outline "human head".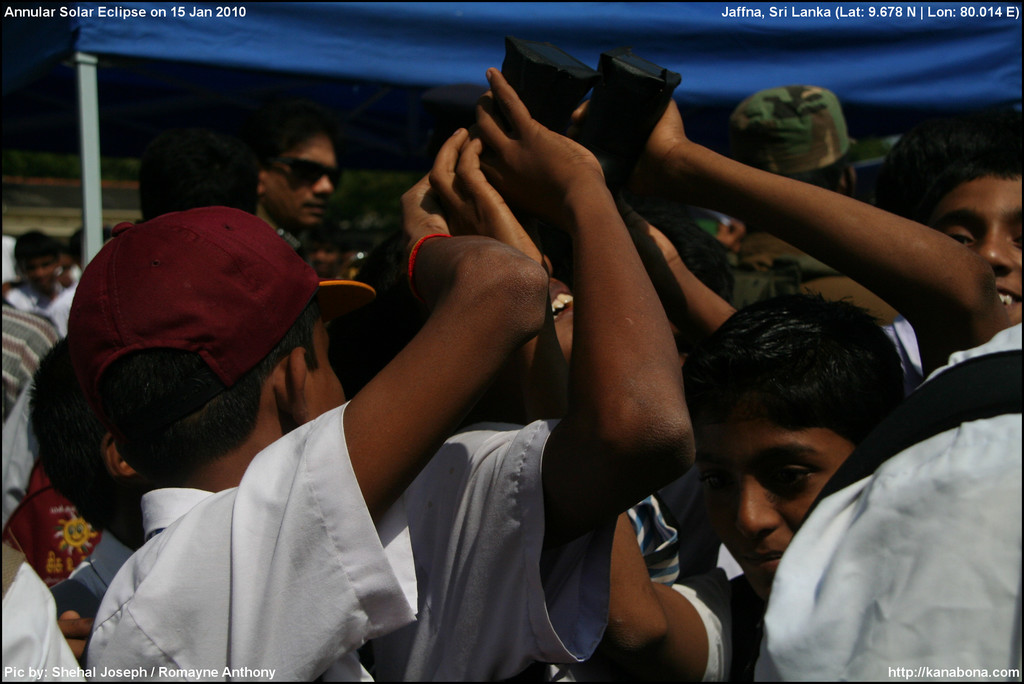
Outline: rect(680, 299, 908, 596).
